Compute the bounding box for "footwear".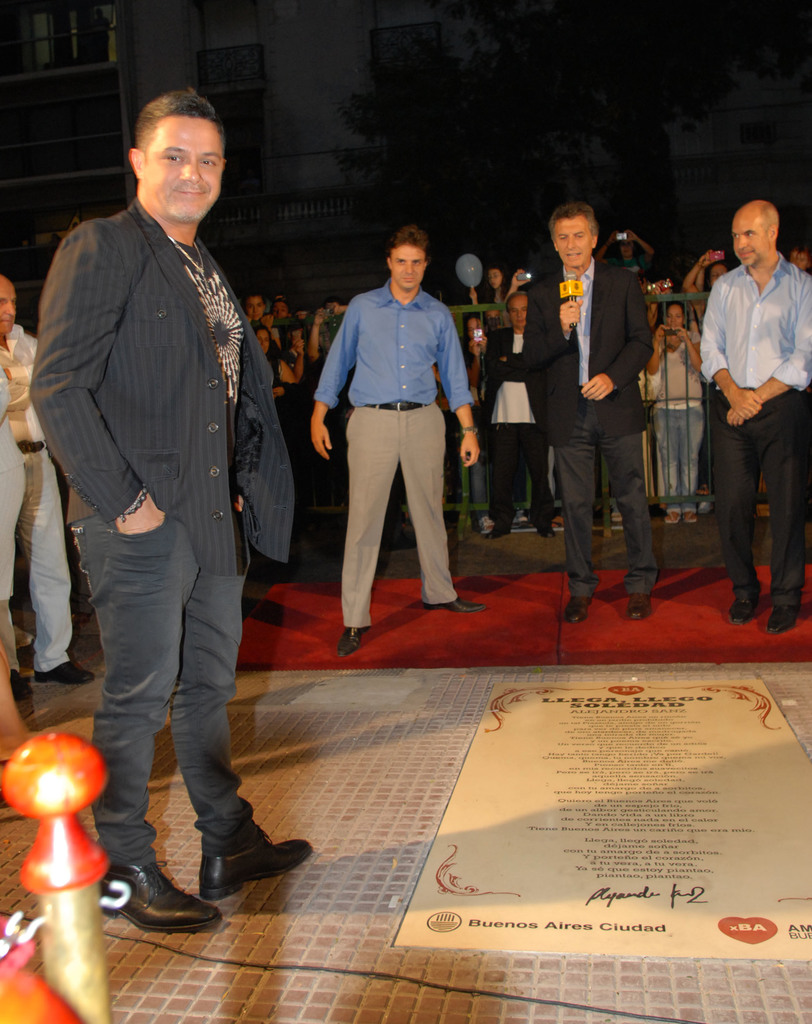
(103, 852, 227, 931).
